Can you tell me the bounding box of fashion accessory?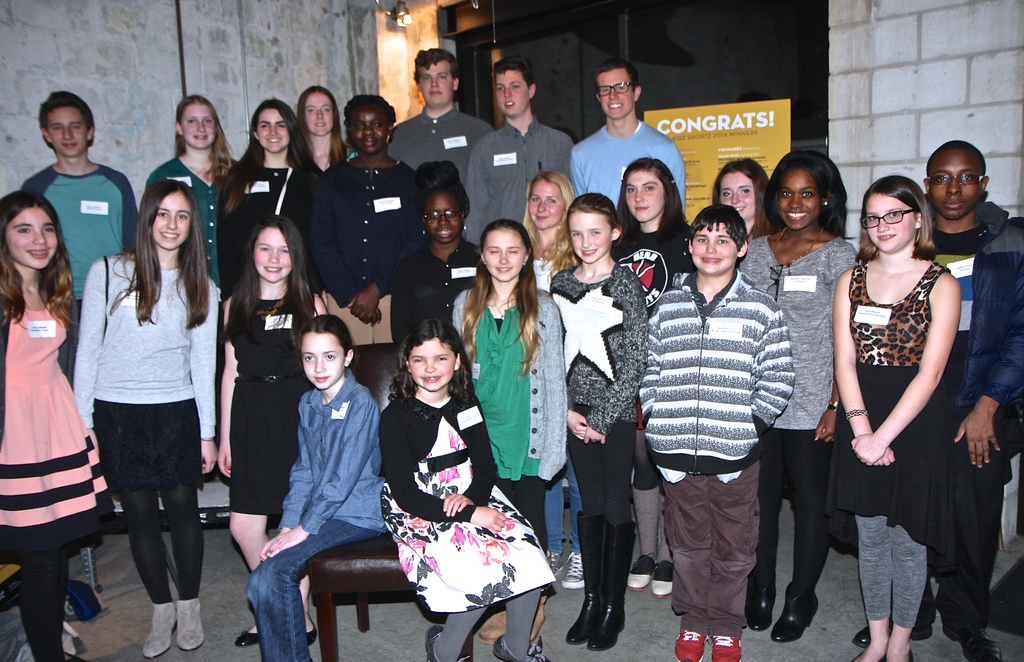
select_region(941, 630, 1003, 661).
